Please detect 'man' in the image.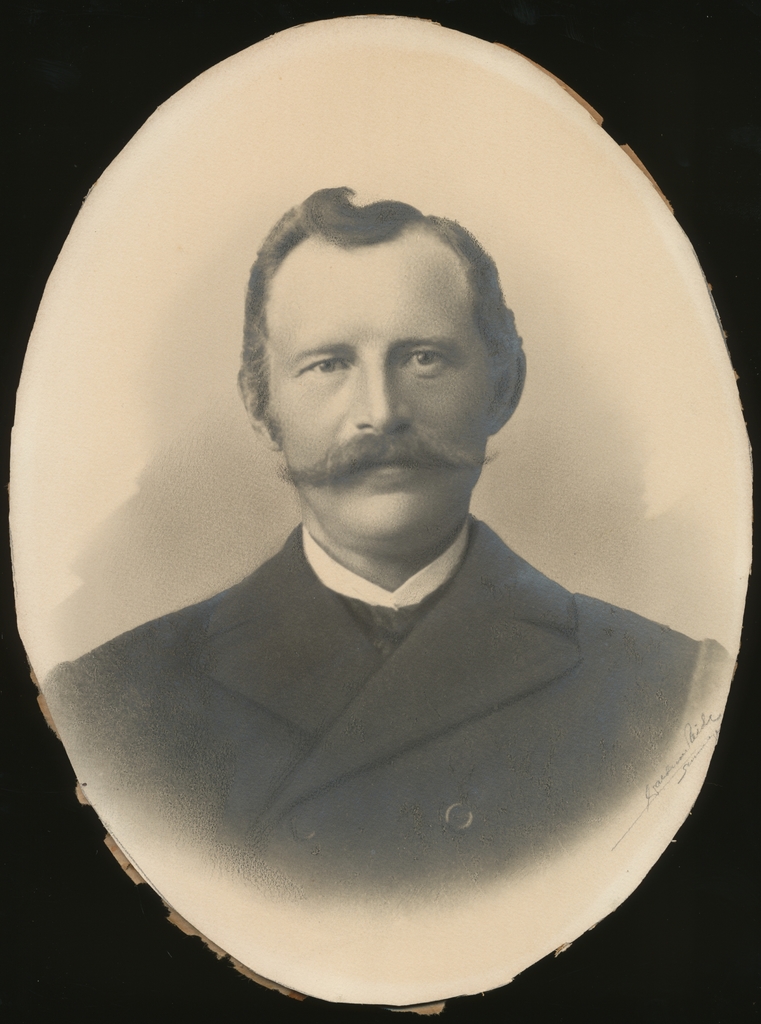
57, 86, 728, 938.
